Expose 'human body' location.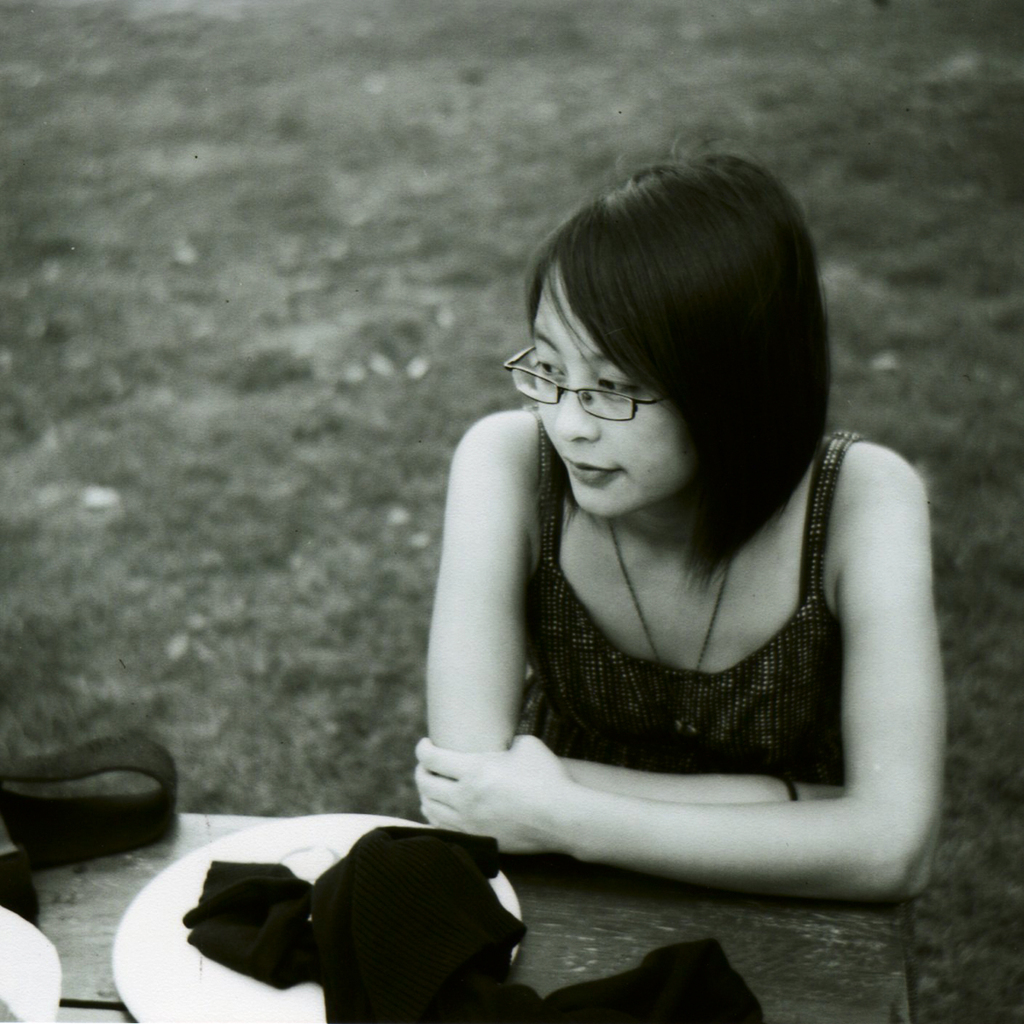
Exposed at {"x1": 412, "y1": 148, "x2": 946, "y2": 912}.
